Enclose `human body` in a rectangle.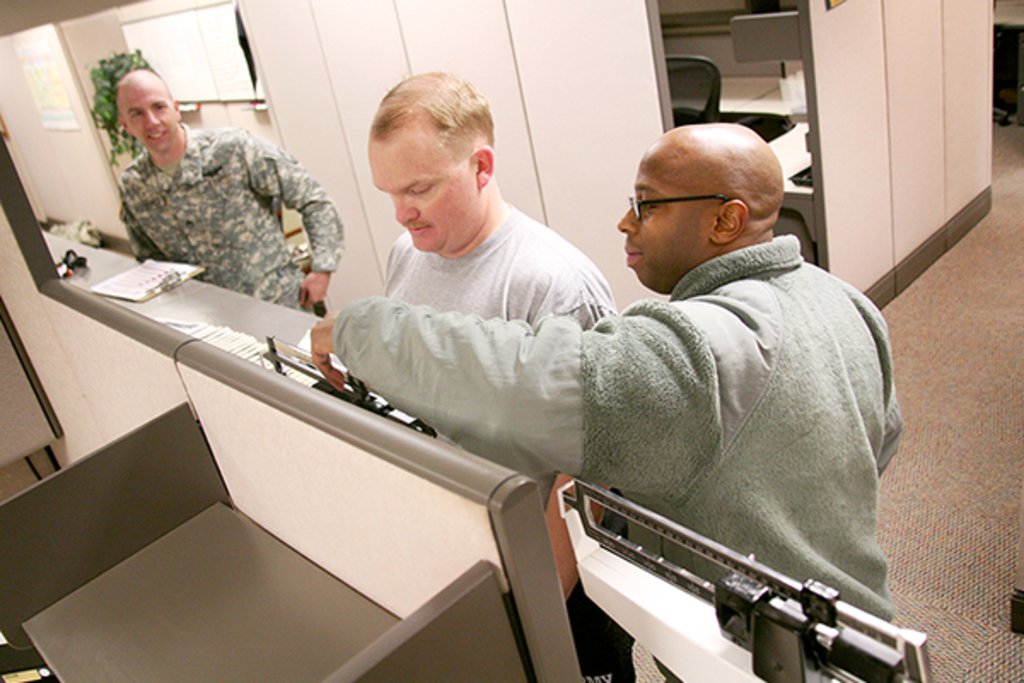
box(377, 67, 625, 526).
